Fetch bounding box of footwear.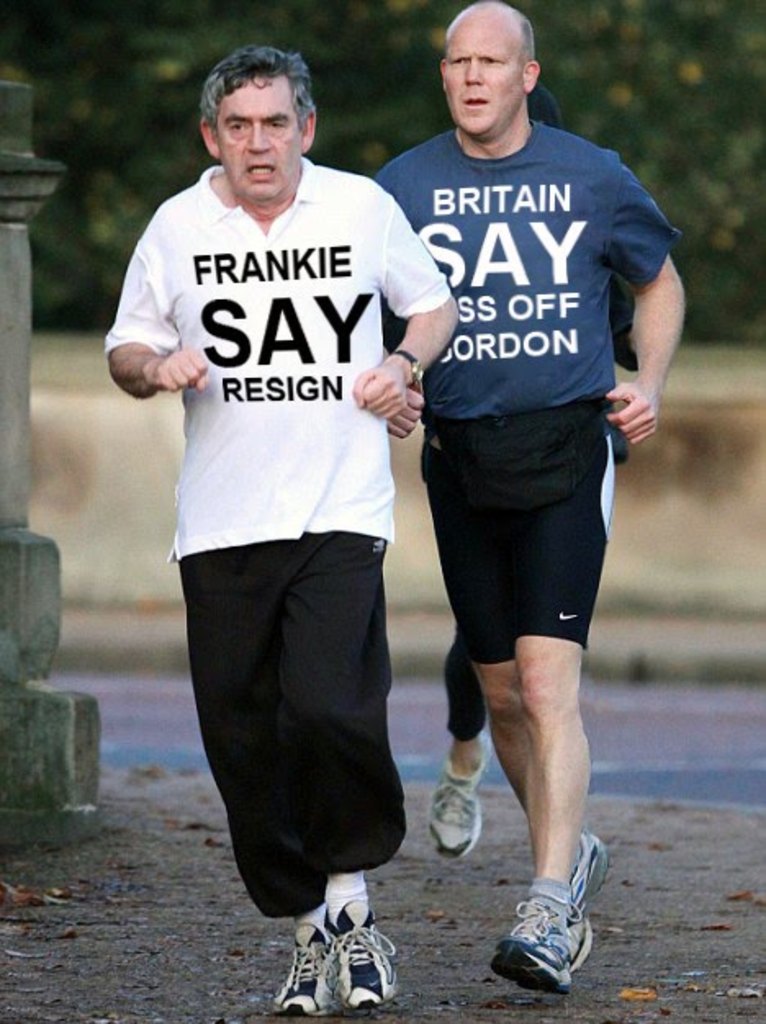
Bbox: (321,923,390,1006).
